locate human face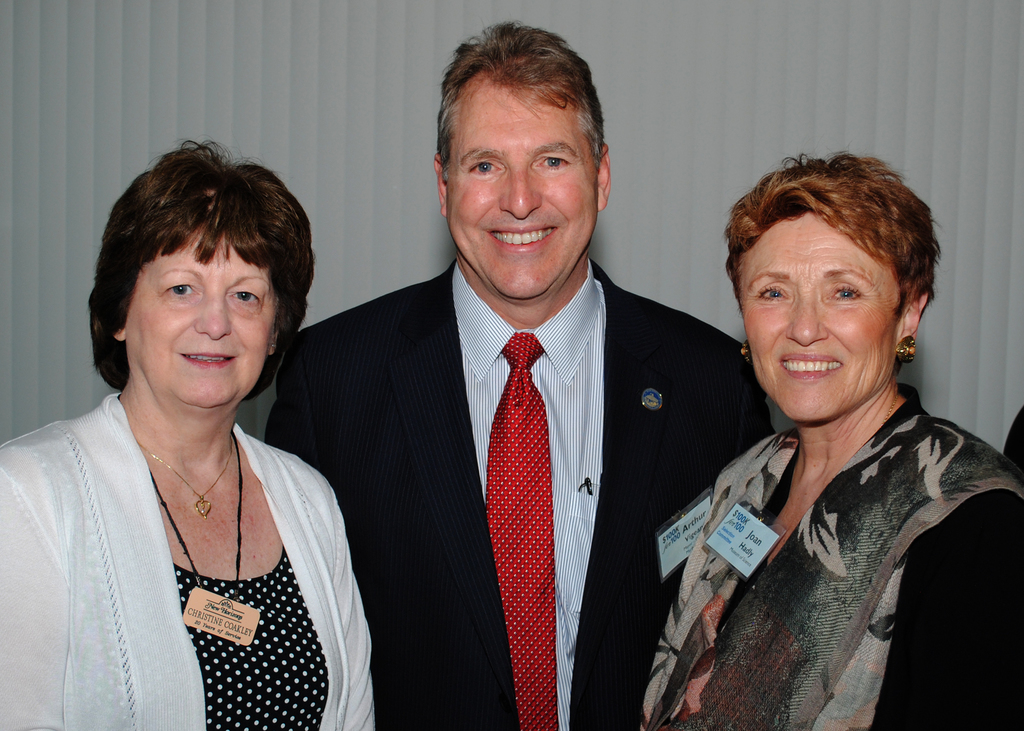
bbox=(738, 208, 907, 421)
